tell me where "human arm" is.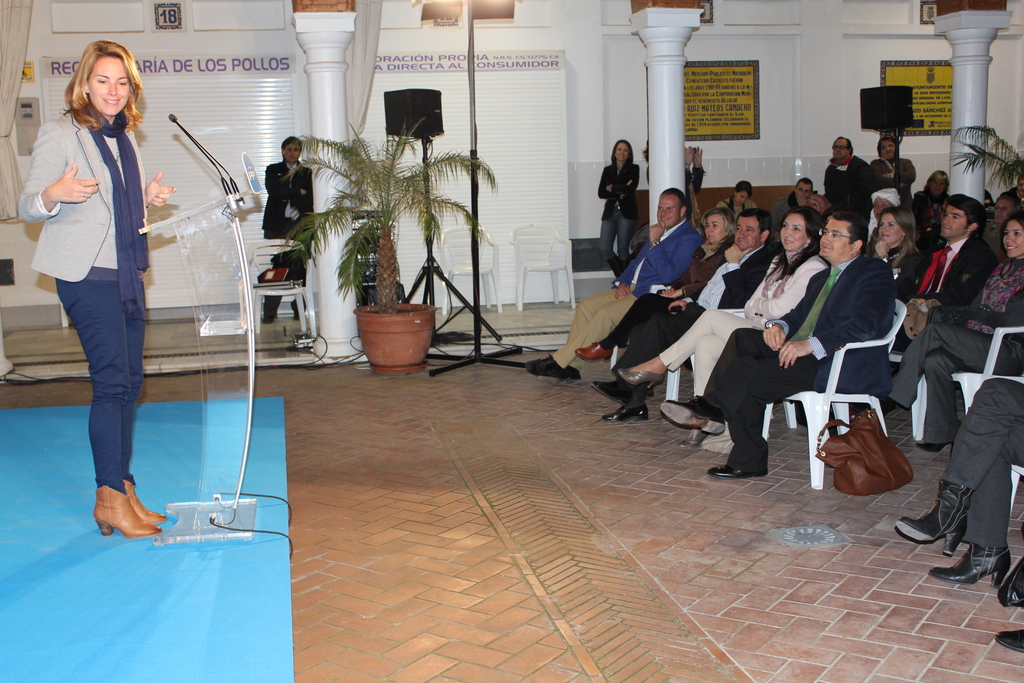
"human arm" is at {"left": 598, "top": 157, "right": 612, "bottom": 201}.
